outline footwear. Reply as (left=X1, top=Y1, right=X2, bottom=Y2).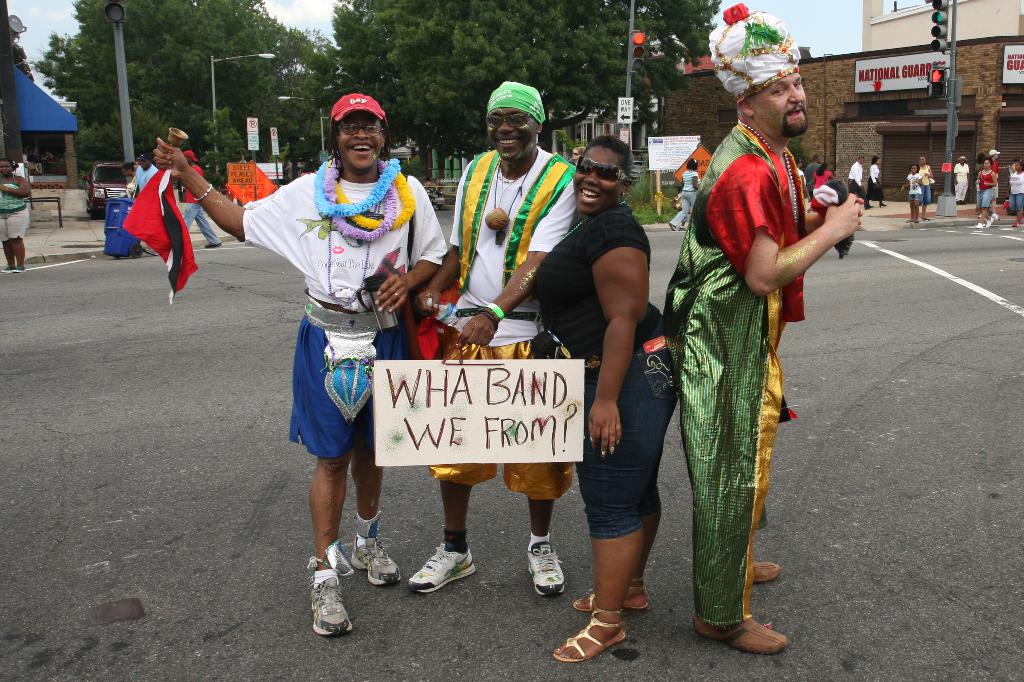
(left=912, top=216, right=917, bottom=223).
